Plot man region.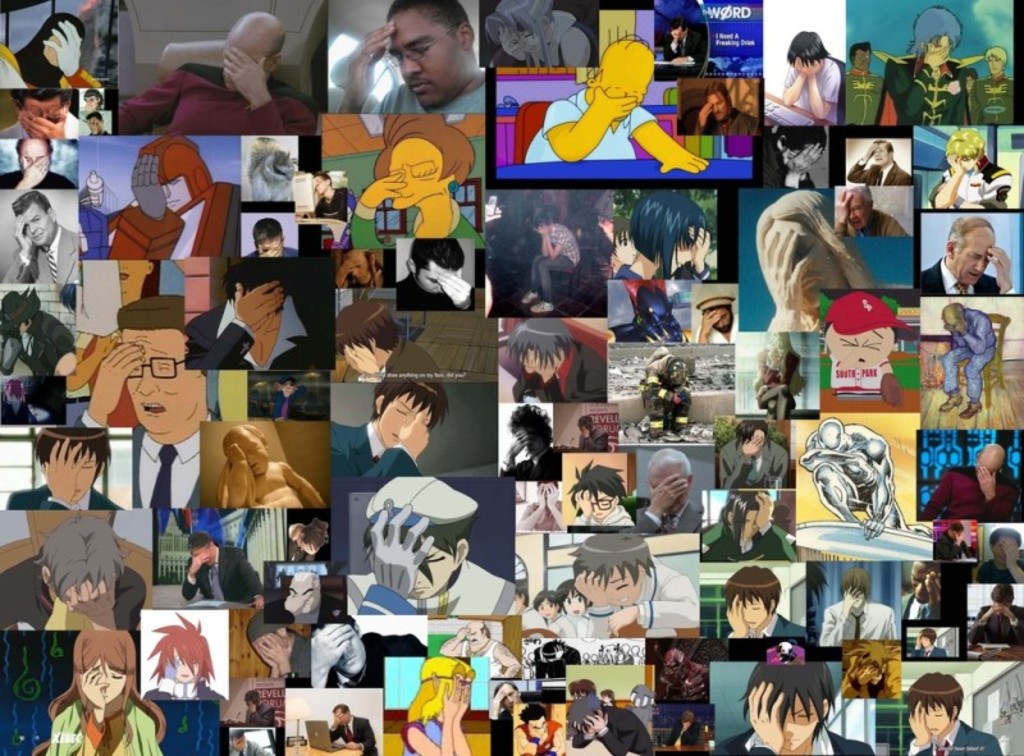
Plotted at locate(936, 304, 998, 418).
